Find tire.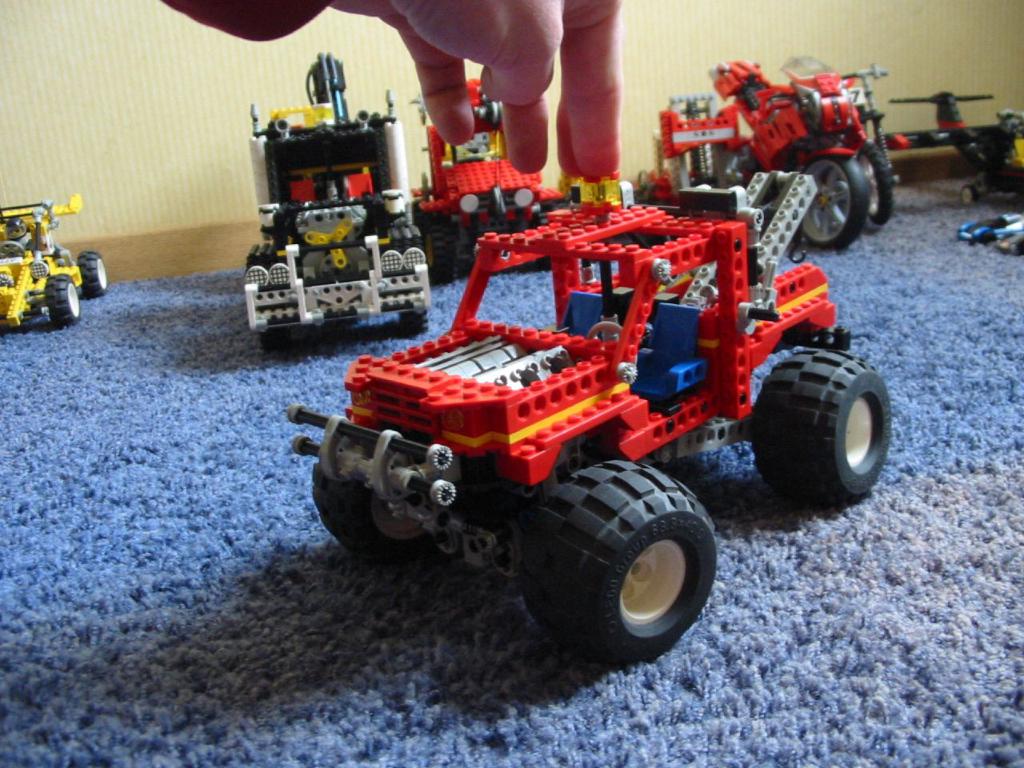
{"left": 961, "top": 186, "right": 975, "bottom": 200}.
